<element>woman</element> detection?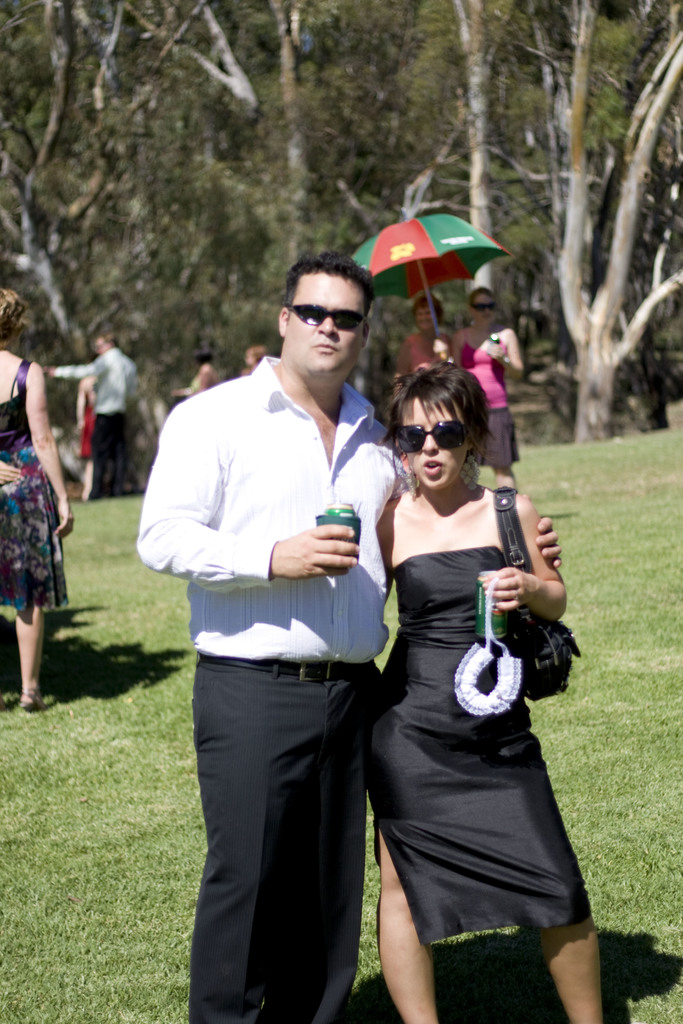
338,322,582,1008
